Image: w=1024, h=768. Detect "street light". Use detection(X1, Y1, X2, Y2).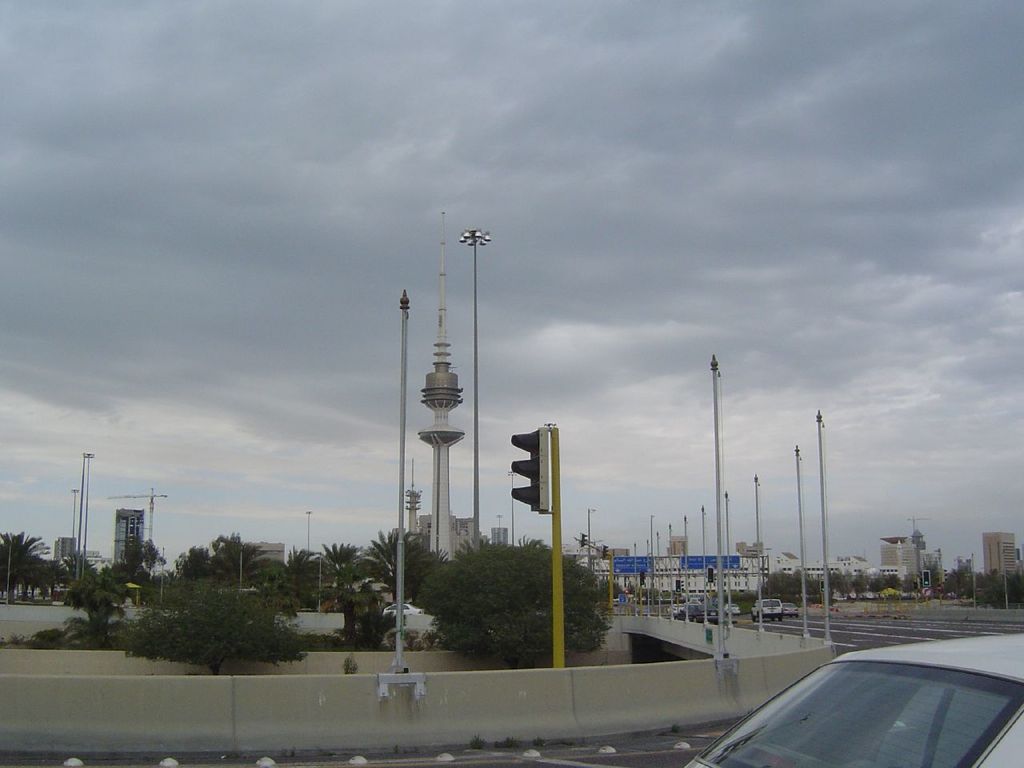
detection(754, 474, 768, 638).
